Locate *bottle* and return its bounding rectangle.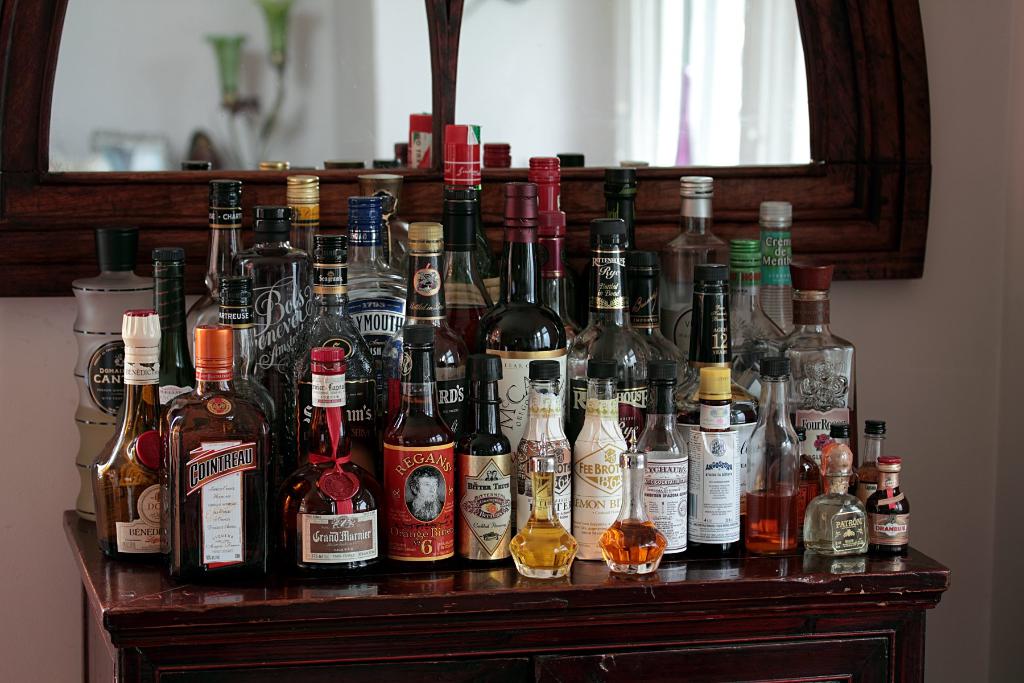
l=477, t=181, r=566, b=537.
